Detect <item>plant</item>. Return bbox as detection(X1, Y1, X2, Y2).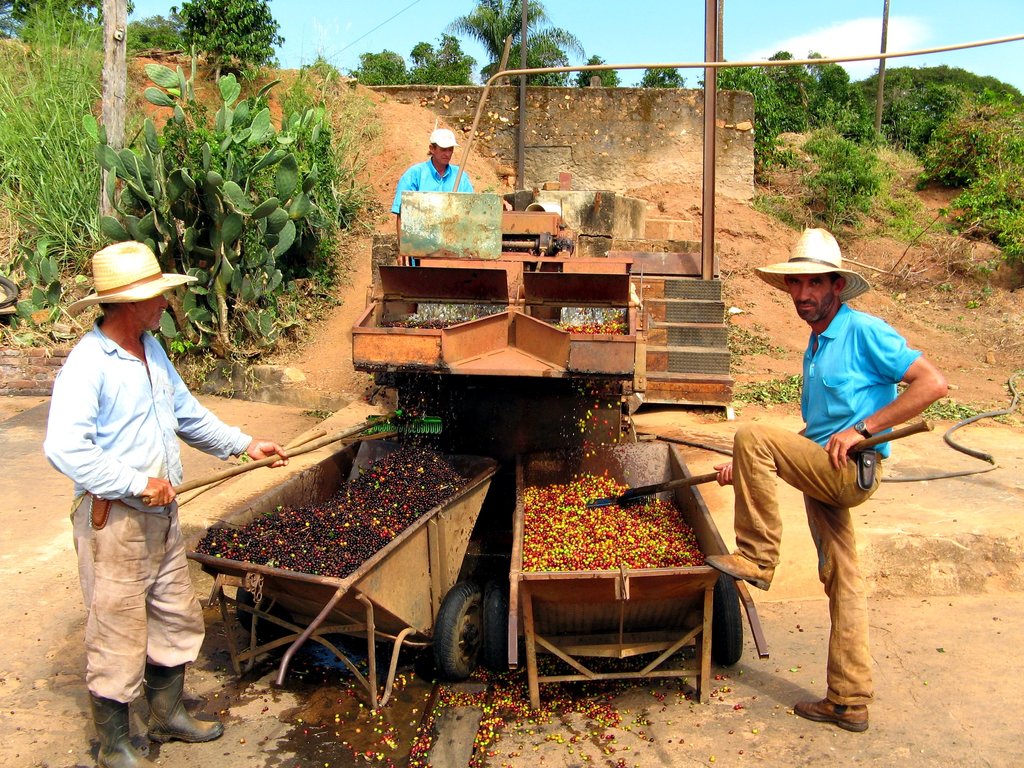
detection(886, 184, 927, 257).
